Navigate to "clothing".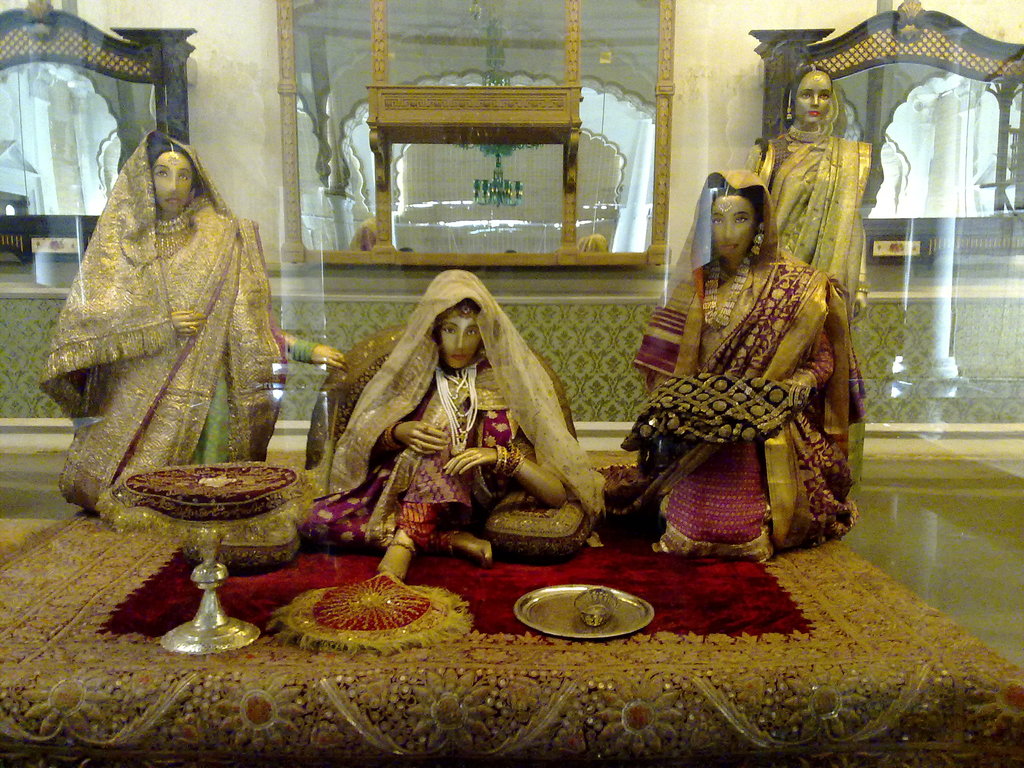
Navigation target: (x1=636, y1=196, x2=860, y2=571).
